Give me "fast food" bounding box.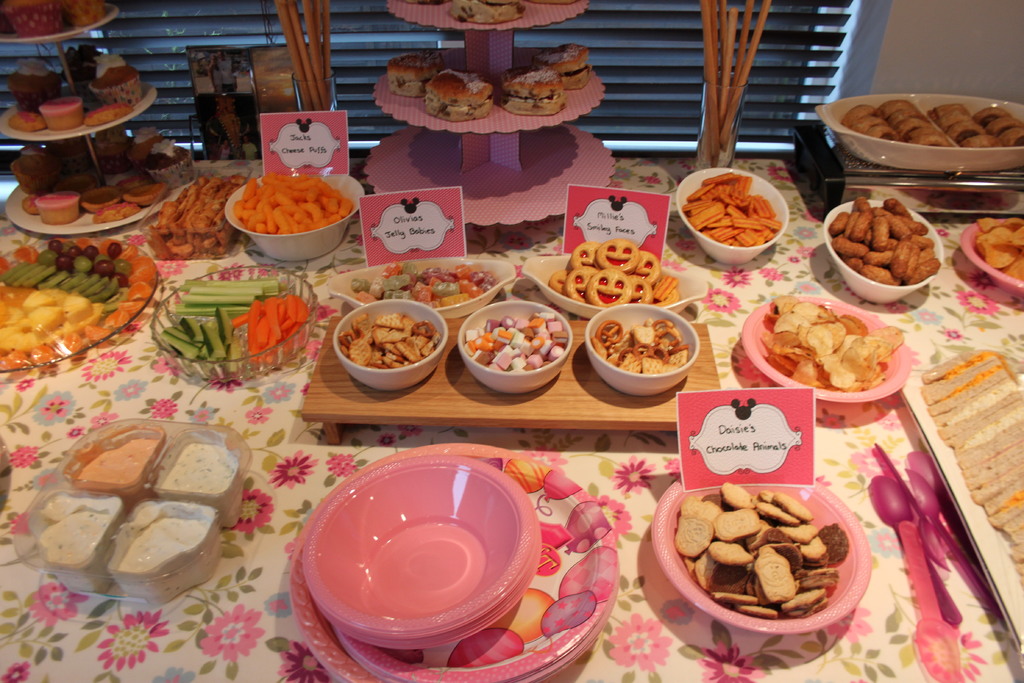
<region>746, 288, 922, 404</region>.
